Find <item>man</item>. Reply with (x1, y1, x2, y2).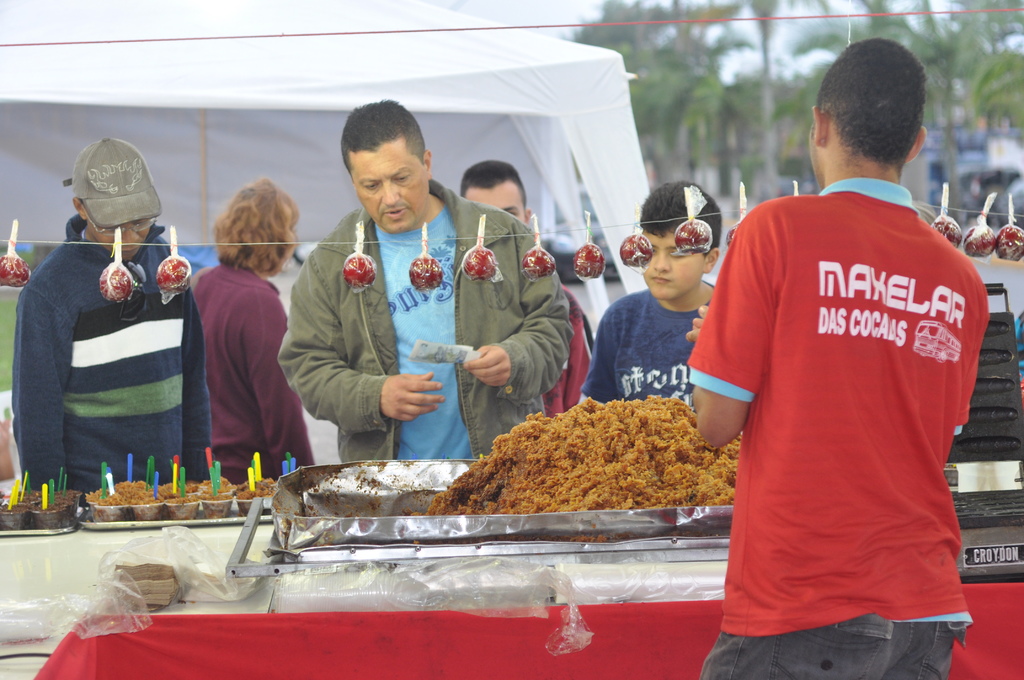
(280, 99, 564, 465).
